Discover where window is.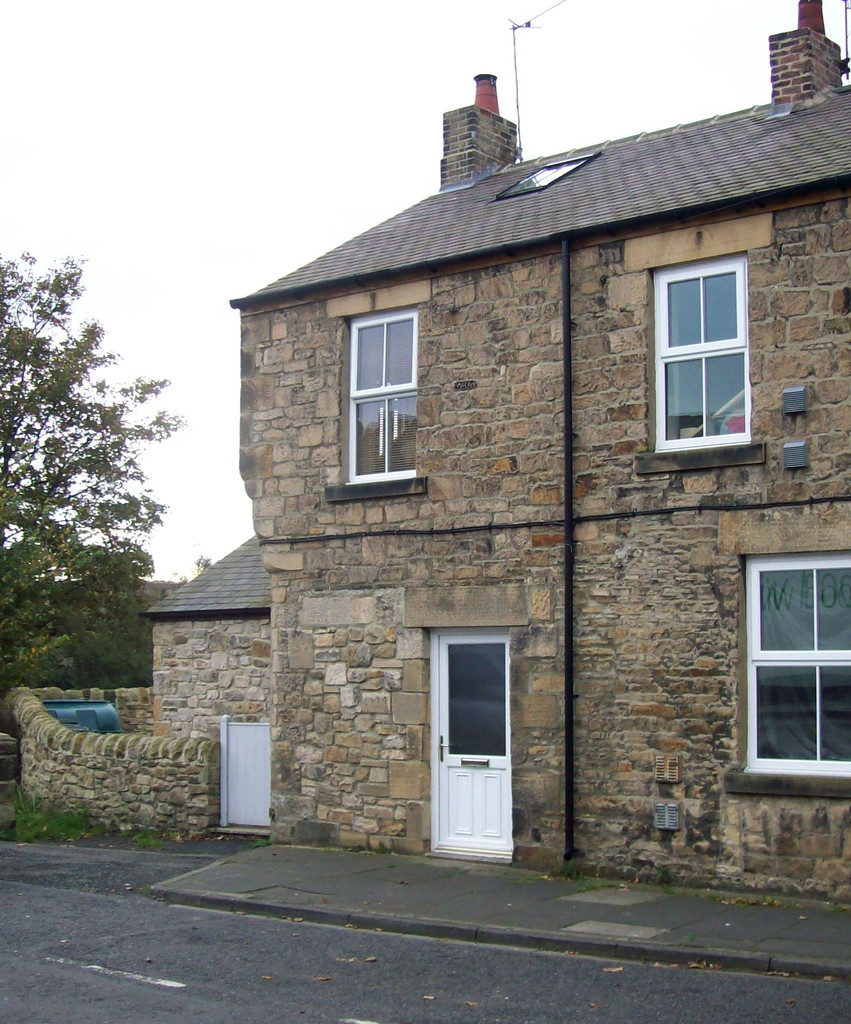
Discovered at [717, 501, 848, 803].
